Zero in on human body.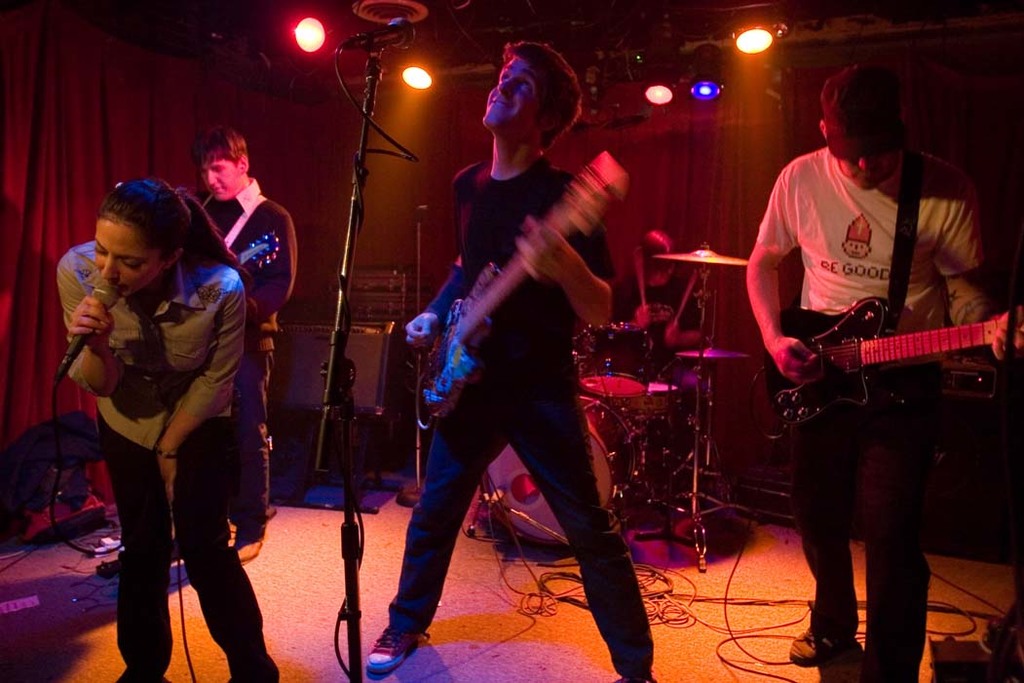
Zeroed in: detection(600, 235, 699, 383).
